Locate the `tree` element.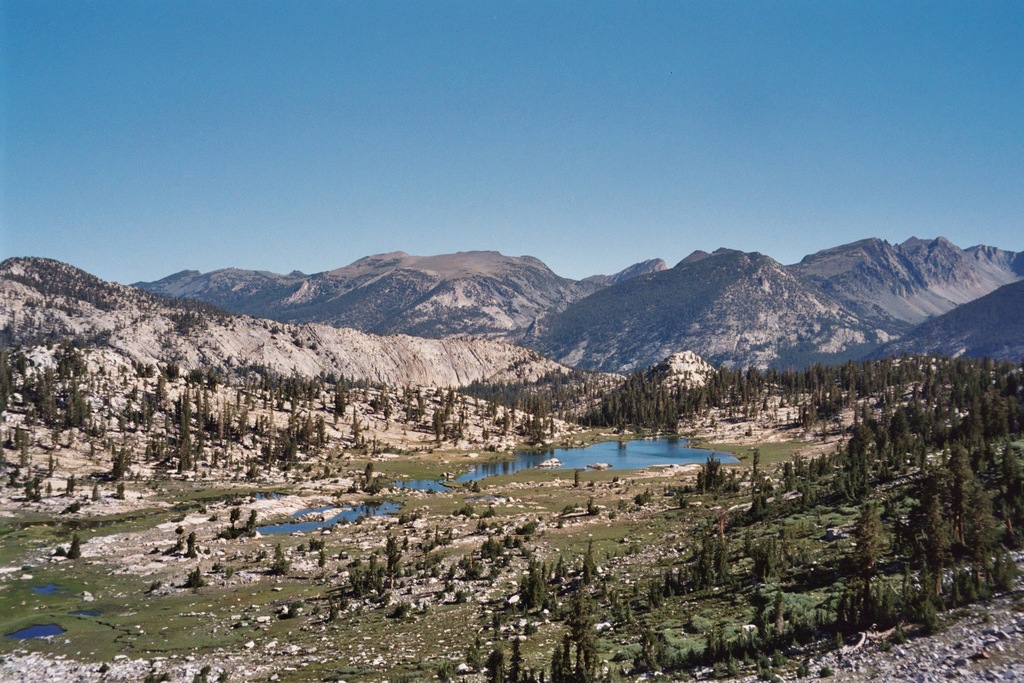
Element bbox: box(89, 444, 93, 456).
